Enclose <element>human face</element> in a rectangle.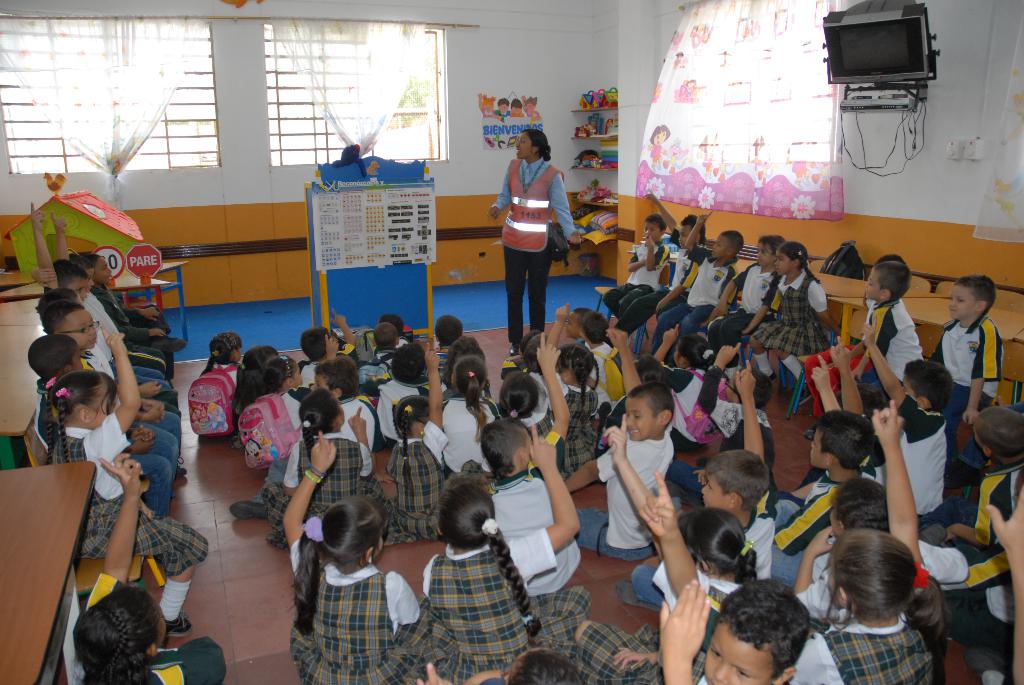
[700,624,774,684].
